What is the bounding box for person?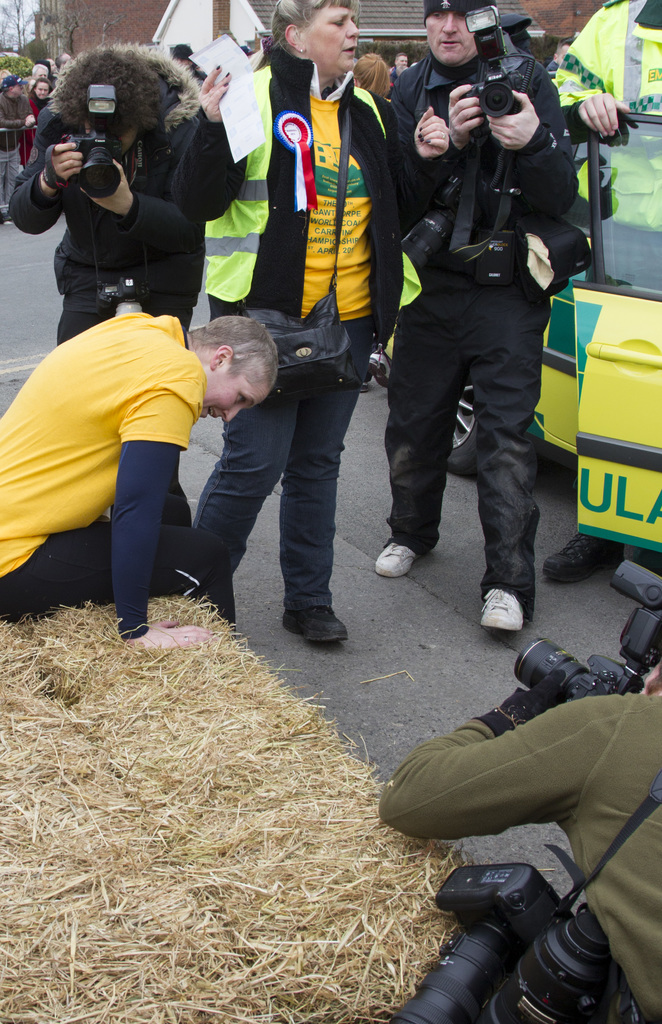
Rect(367, 634, 661, 1023).
